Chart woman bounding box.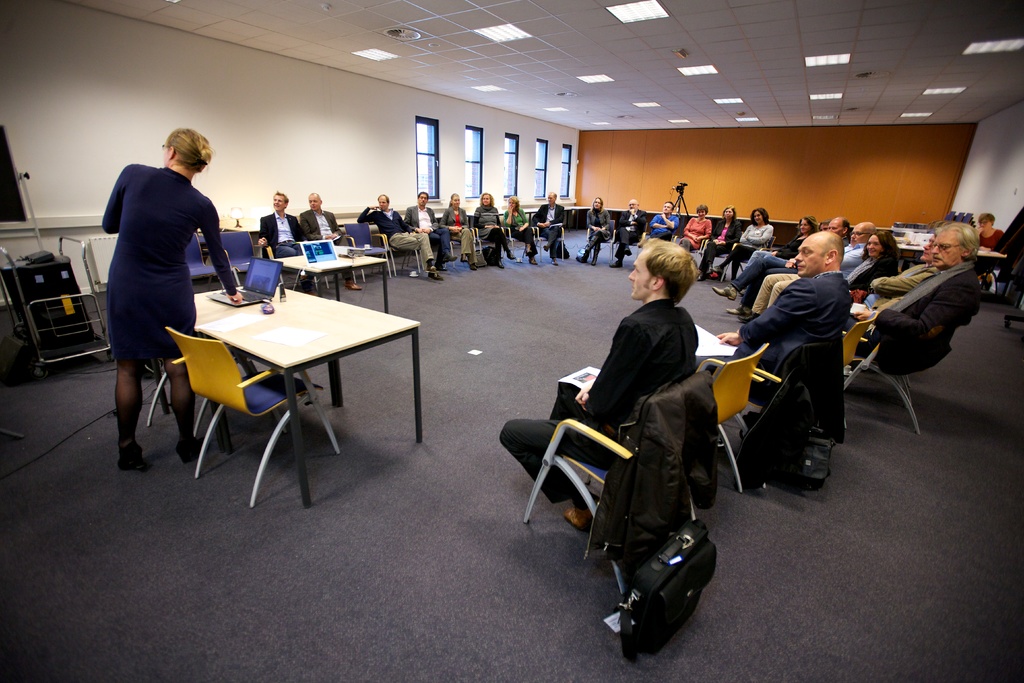
Charted: locate(474, 193, 516, 270).
